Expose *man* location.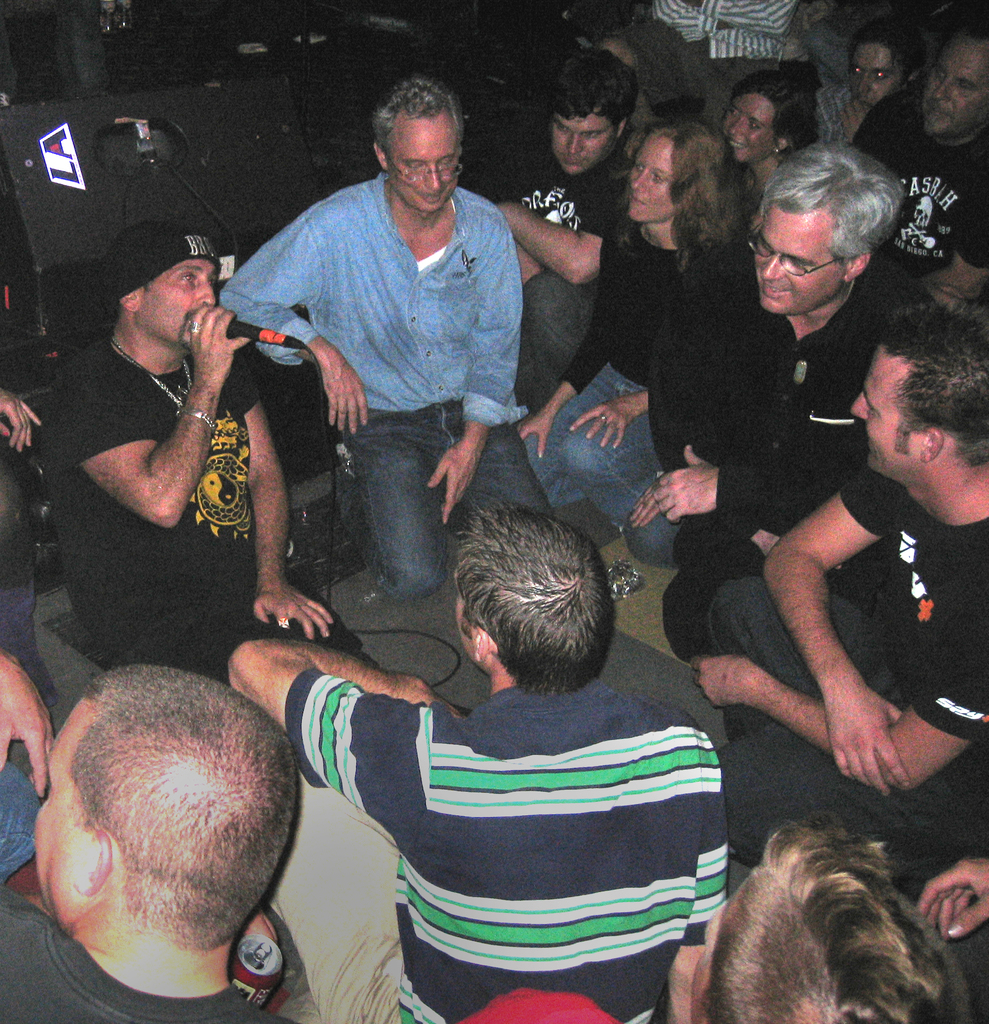
Exposed at l=633, t=148, r=883, b=655.
